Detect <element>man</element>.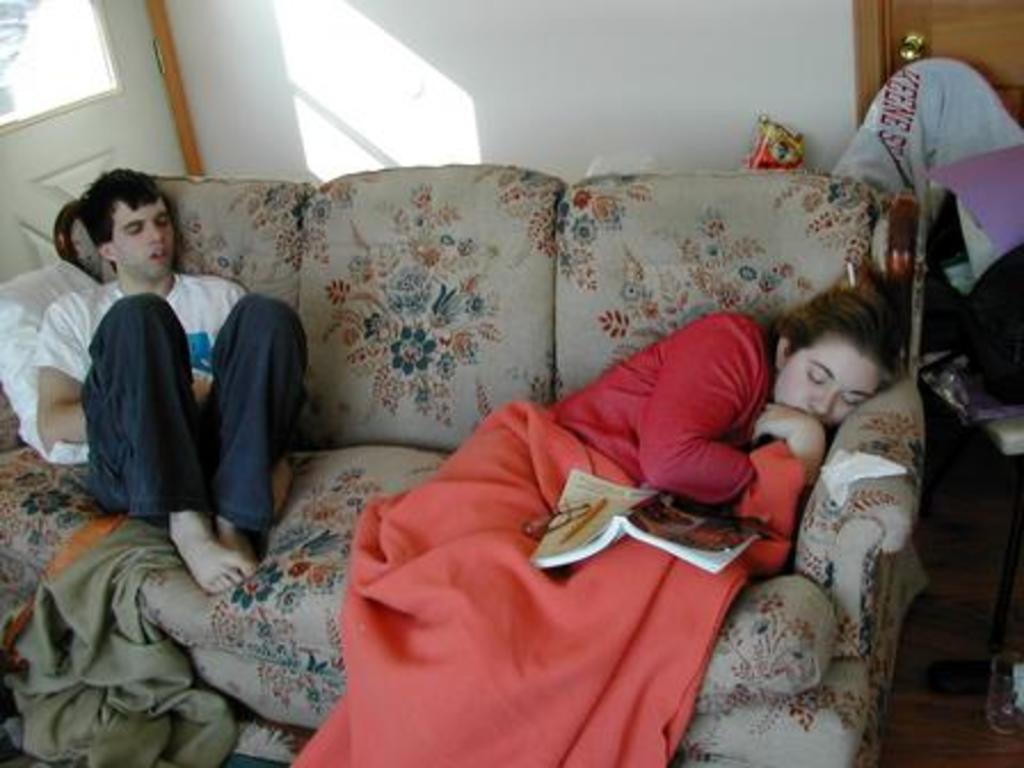
Detected at box(39, 174, 270, 578).
